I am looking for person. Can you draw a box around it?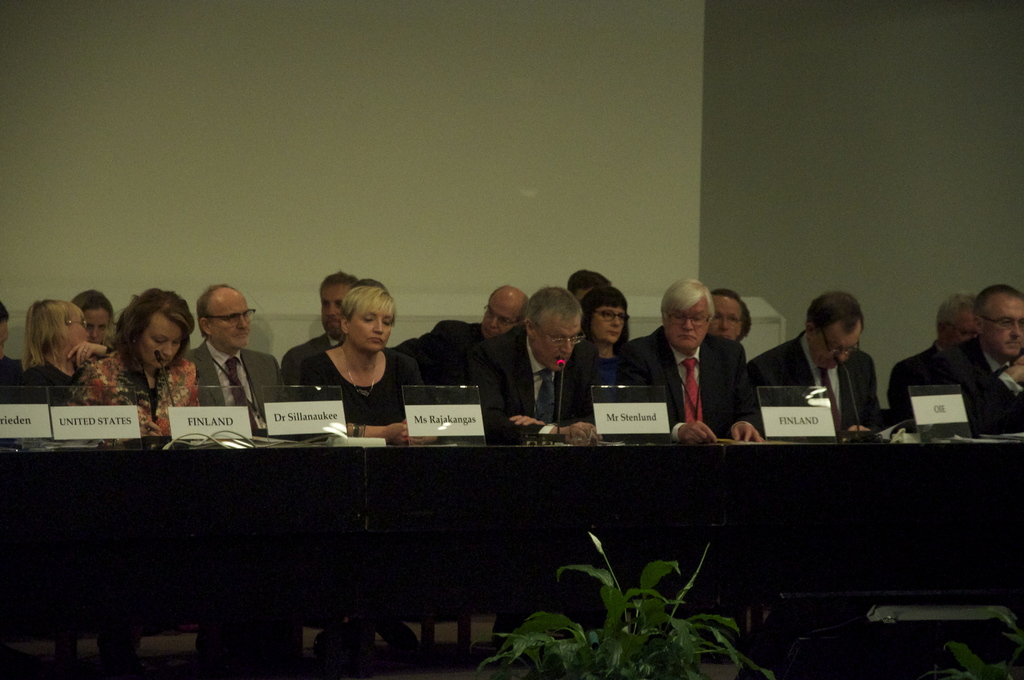
Sure, the bounding box is bbox=(700, 277, 758, 363).
